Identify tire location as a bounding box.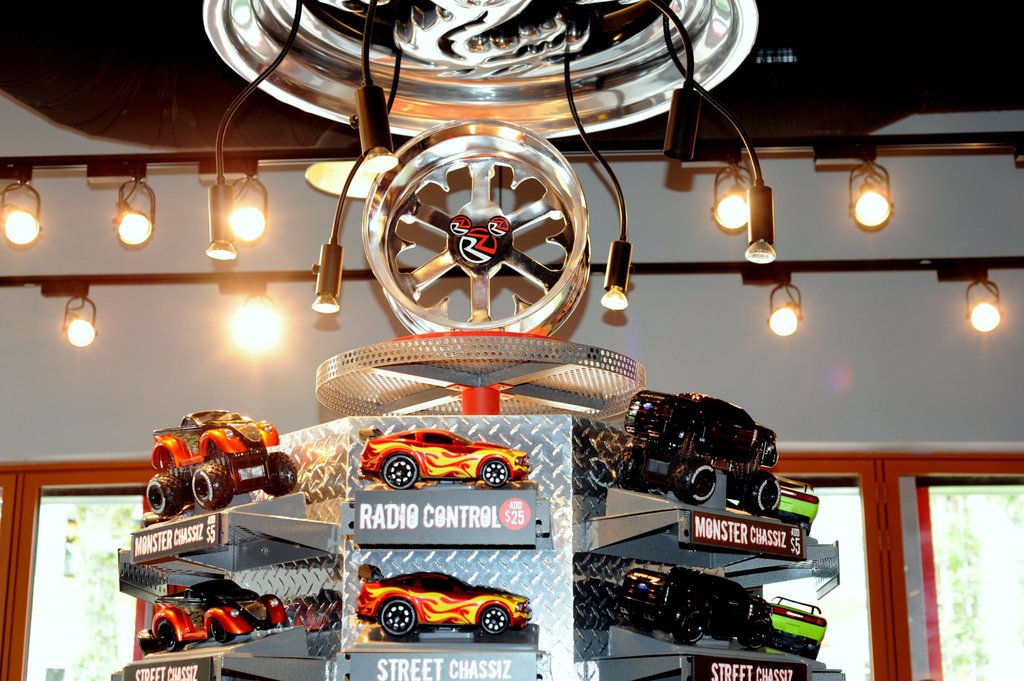
211/617/235/641.
